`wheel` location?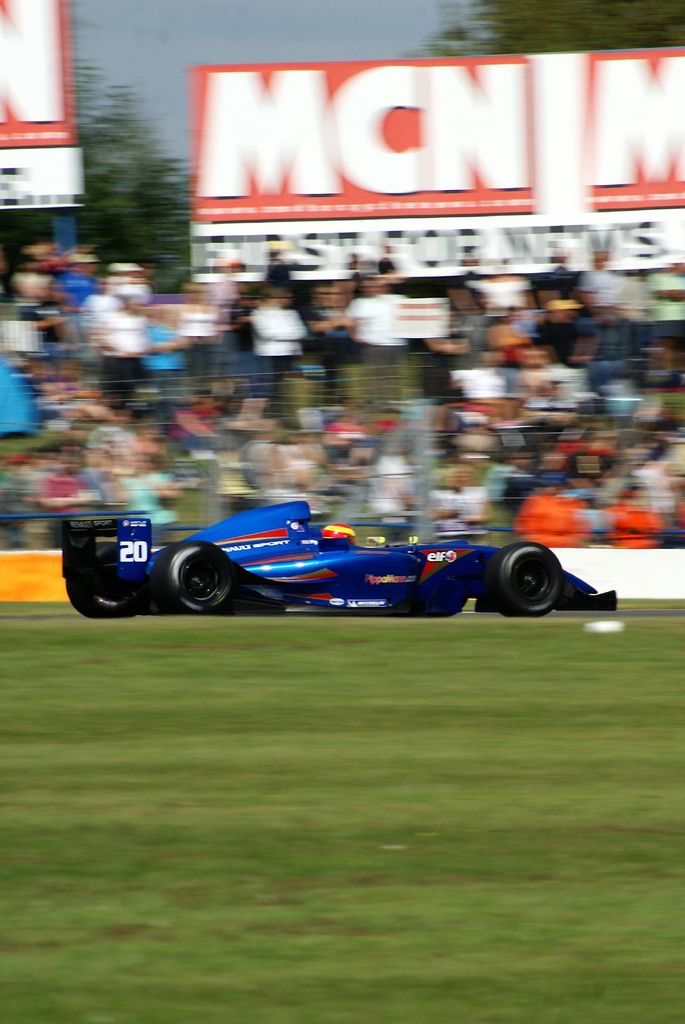
(157,545,233,615)
